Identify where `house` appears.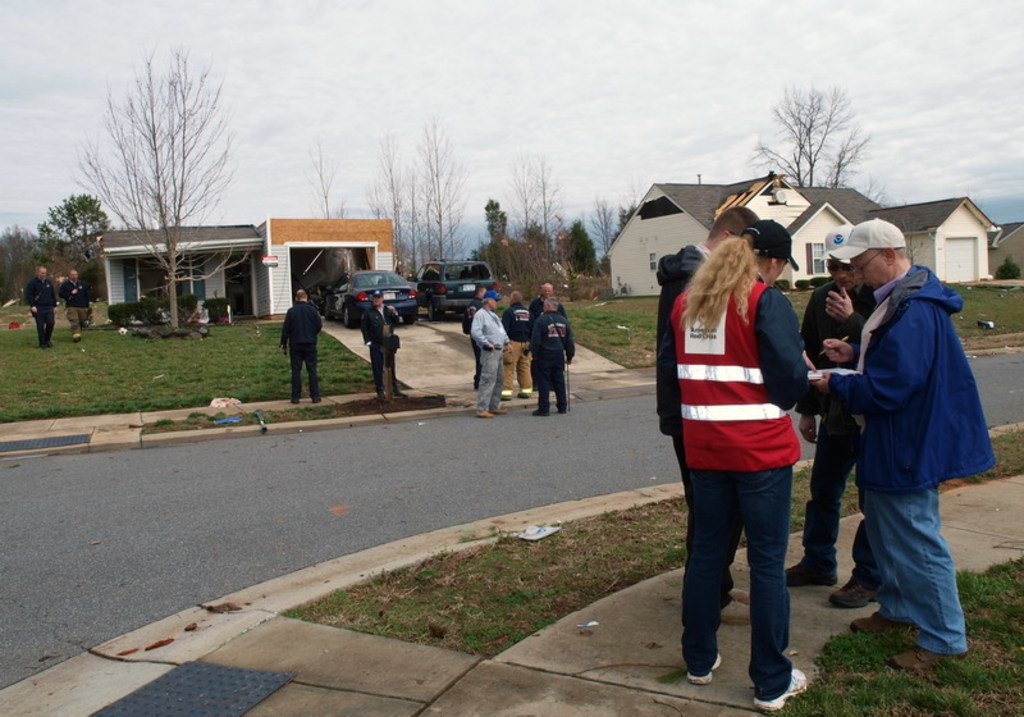
Appears at 607 170 996 294.
